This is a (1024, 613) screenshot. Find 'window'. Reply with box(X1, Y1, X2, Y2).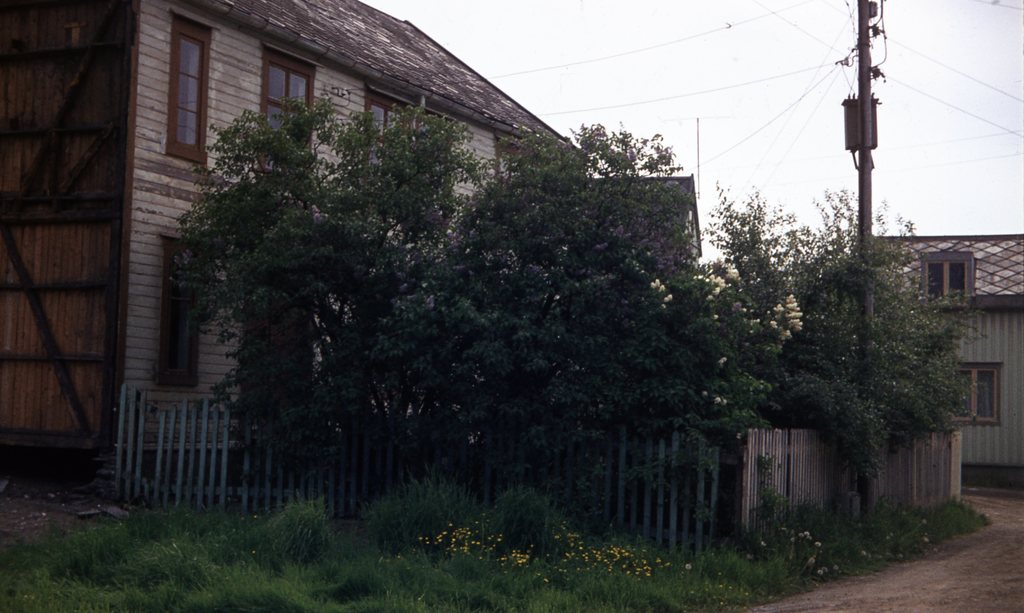
box(159, 14, 215, 163).
